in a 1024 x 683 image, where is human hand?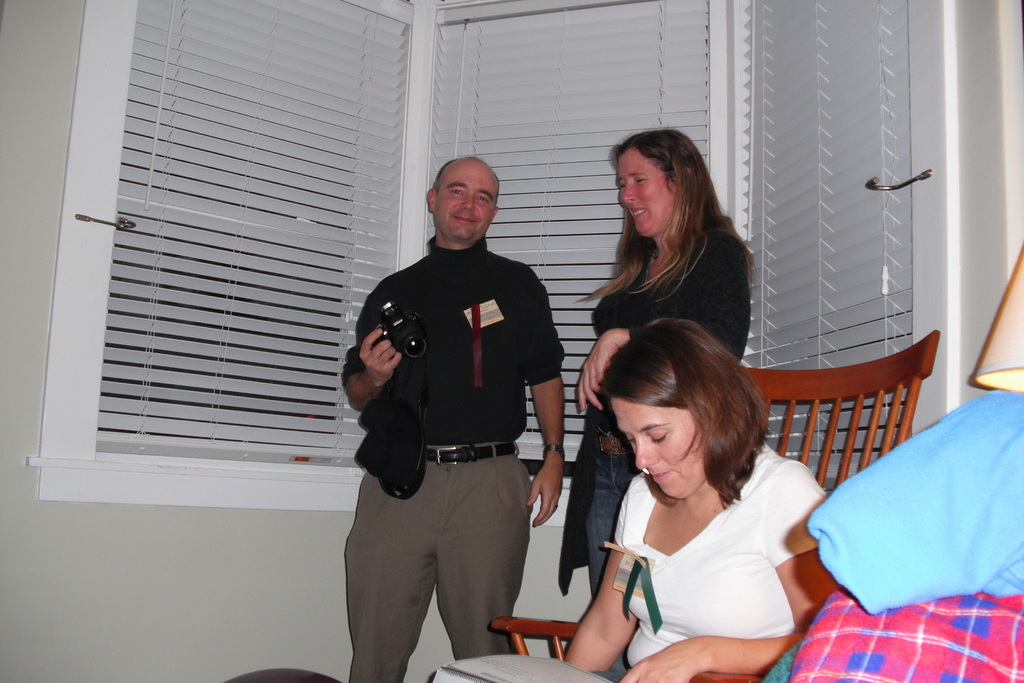
(left=616, top=639, right=701, bottom=682).
